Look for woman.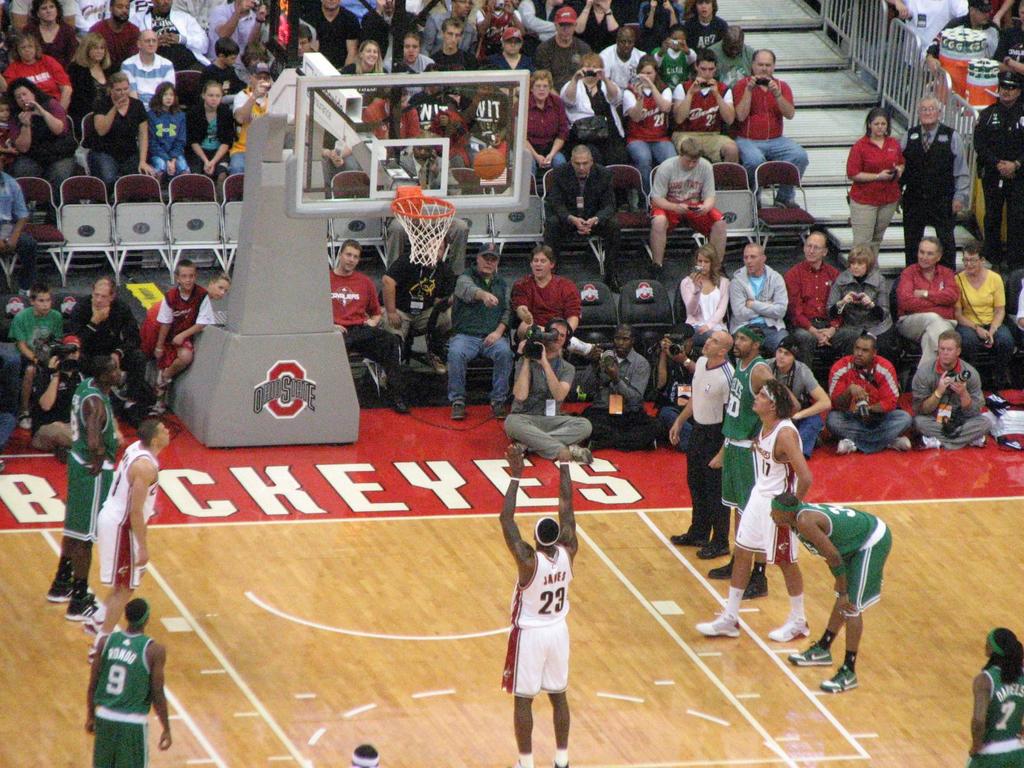
Found: pyautogui.locateOnScreen(971, 621, 1023, 767).
